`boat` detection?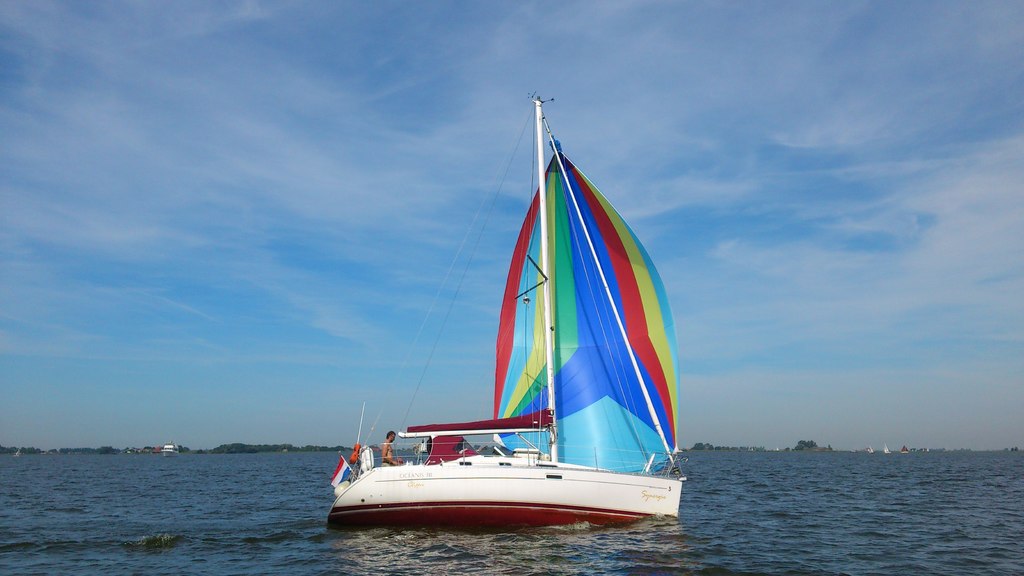
[x1=159, y1=442, x2=181, y2=459]
